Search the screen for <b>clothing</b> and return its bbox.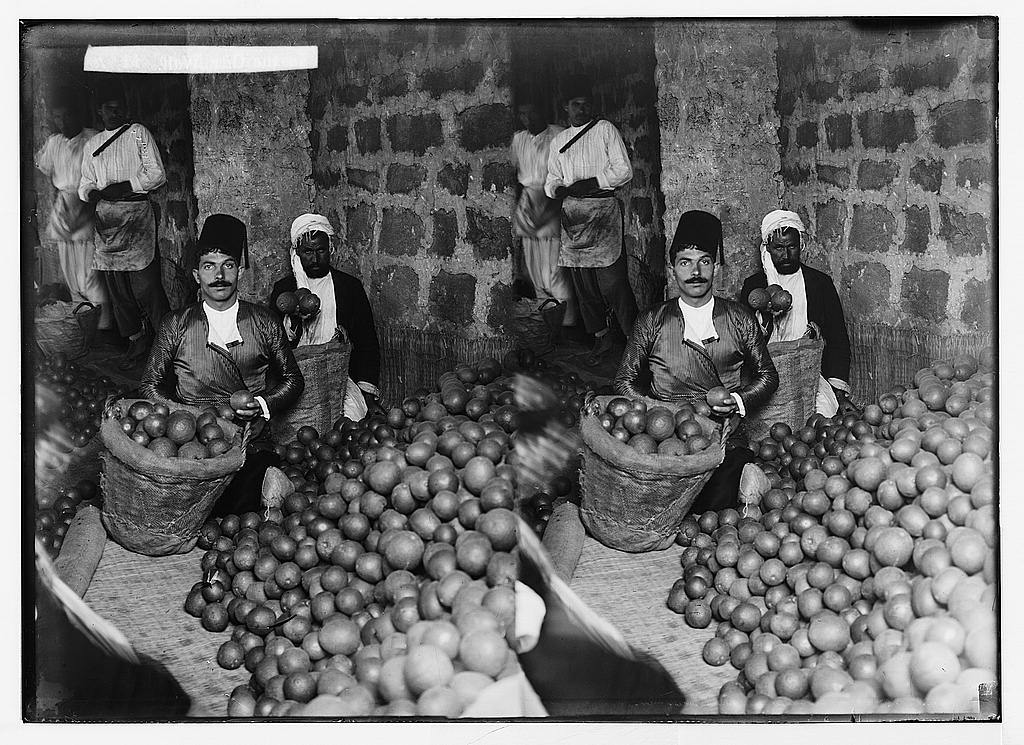
Found: locate(619, 298, 772, 509).
